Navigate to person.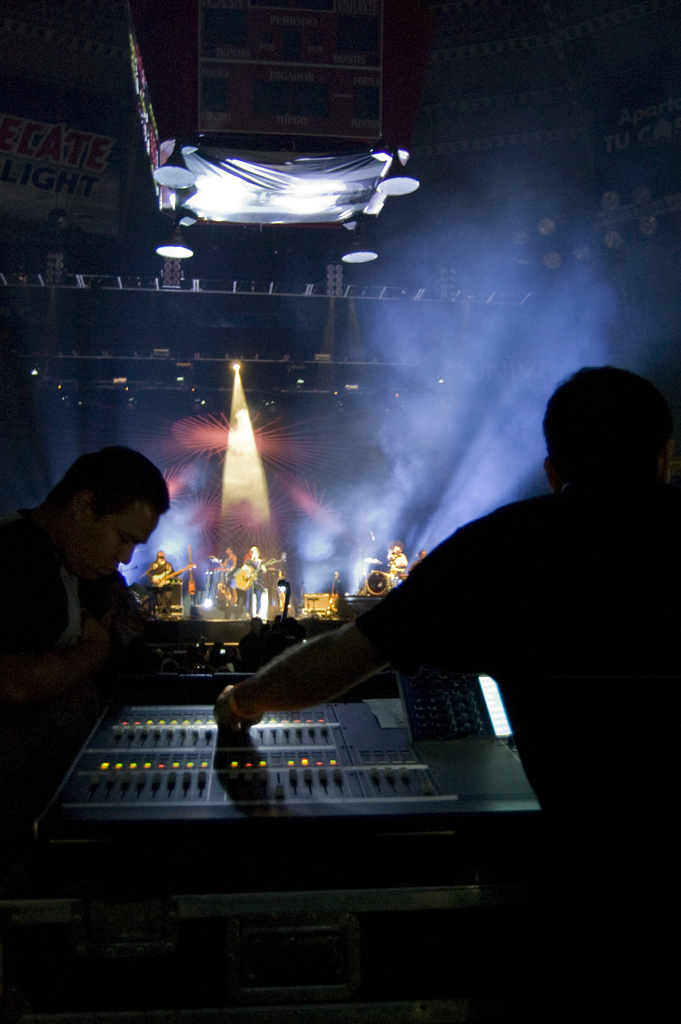
Navigation target: rect(388, 543, 405, 580).
